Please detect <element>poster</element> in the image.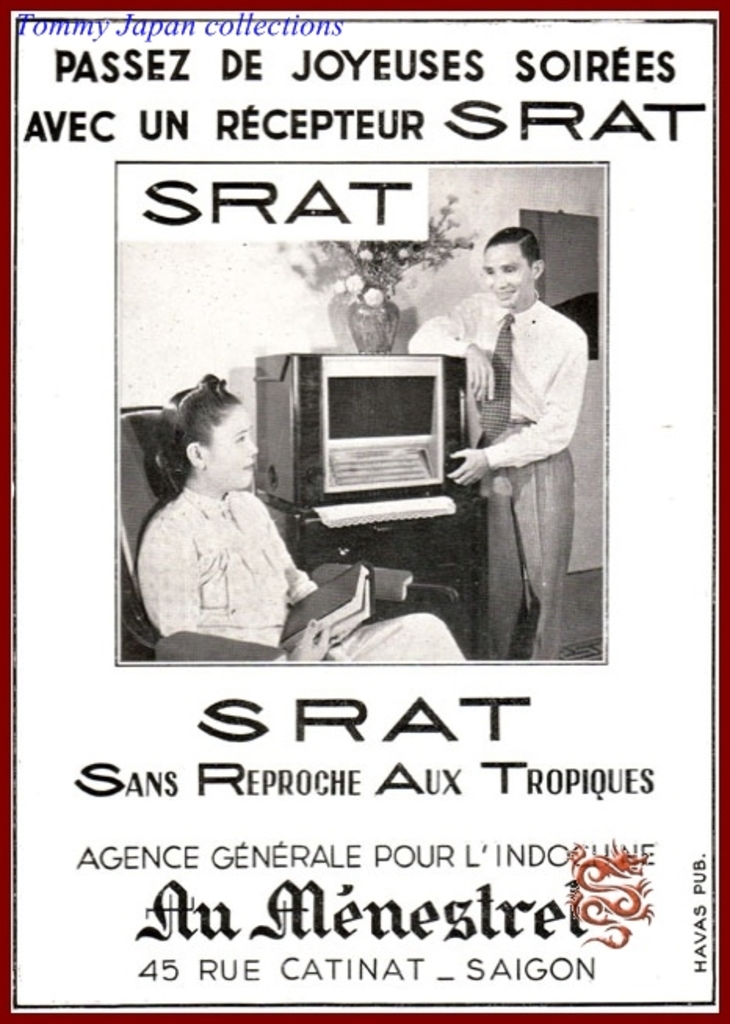
locate(0, 0, 728, 1022).
